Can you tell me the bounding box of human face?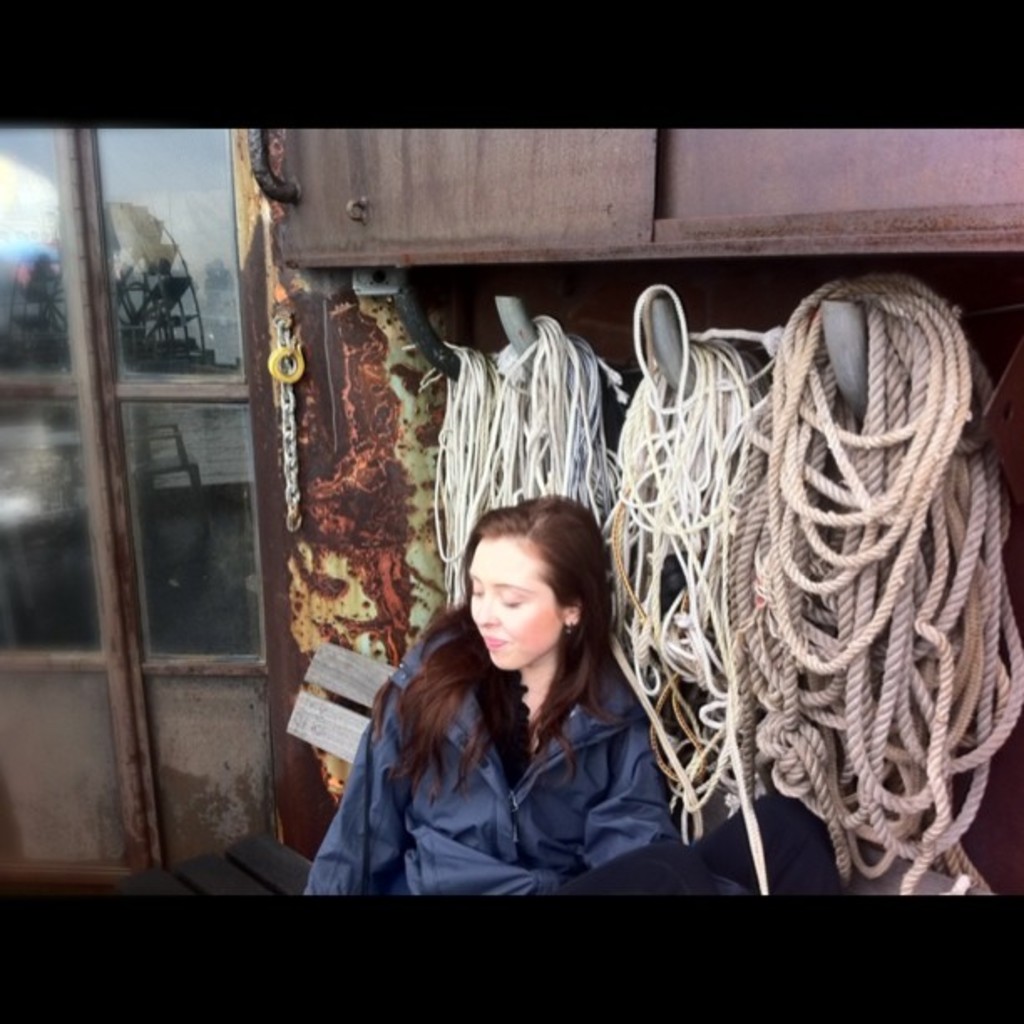
Rect(468, 540, 562, 671).
